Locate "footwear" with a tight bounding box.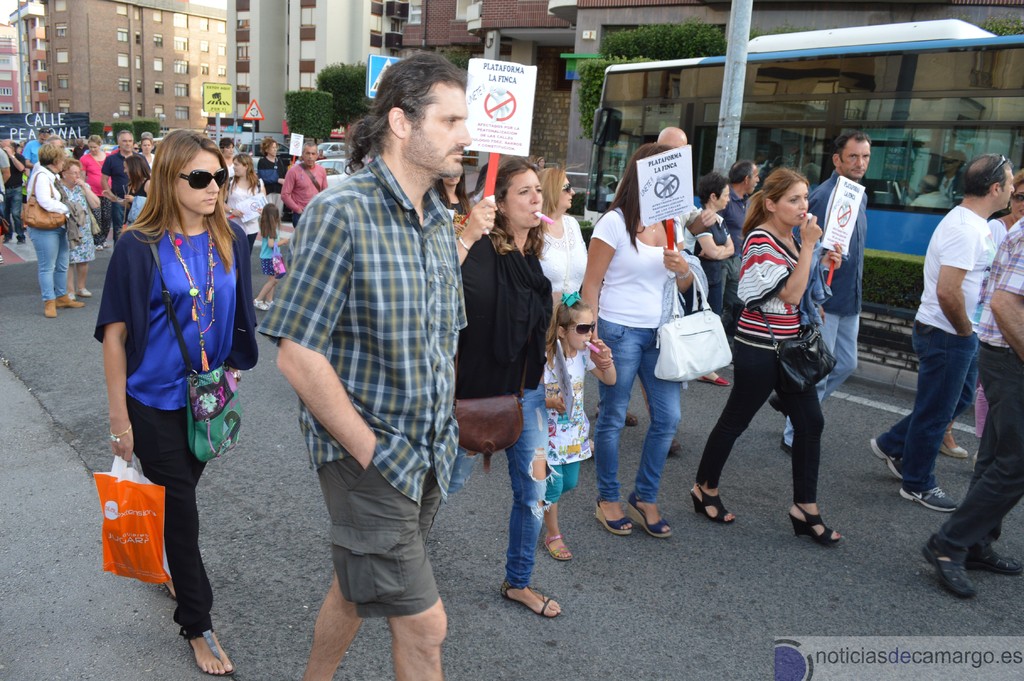
[58,292,86,310].
